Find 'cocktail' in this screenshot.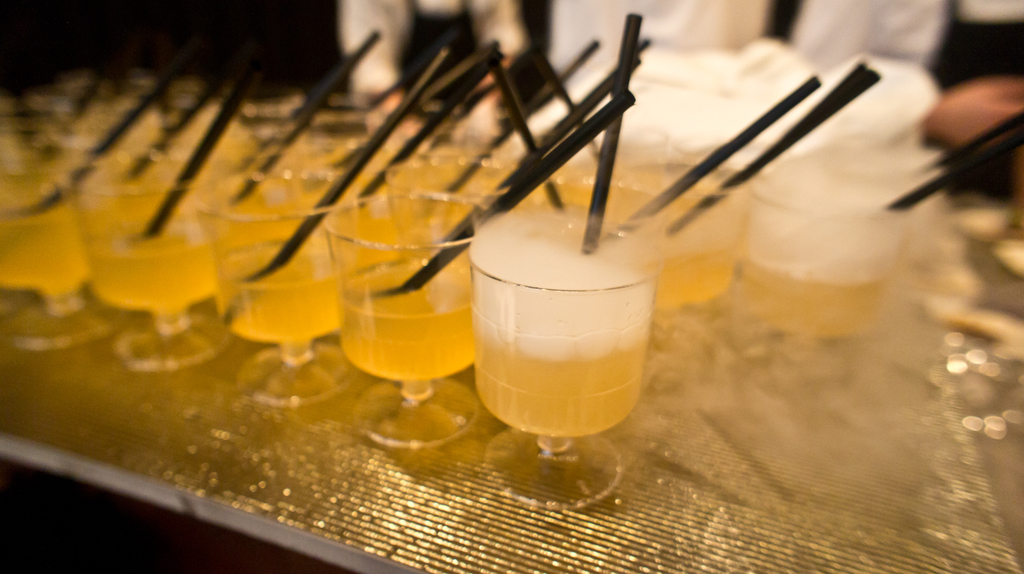
The bounding box for 'cocktail' is {"x1": 469, "y1": 220, "x2": 664, "y2": 507}.
